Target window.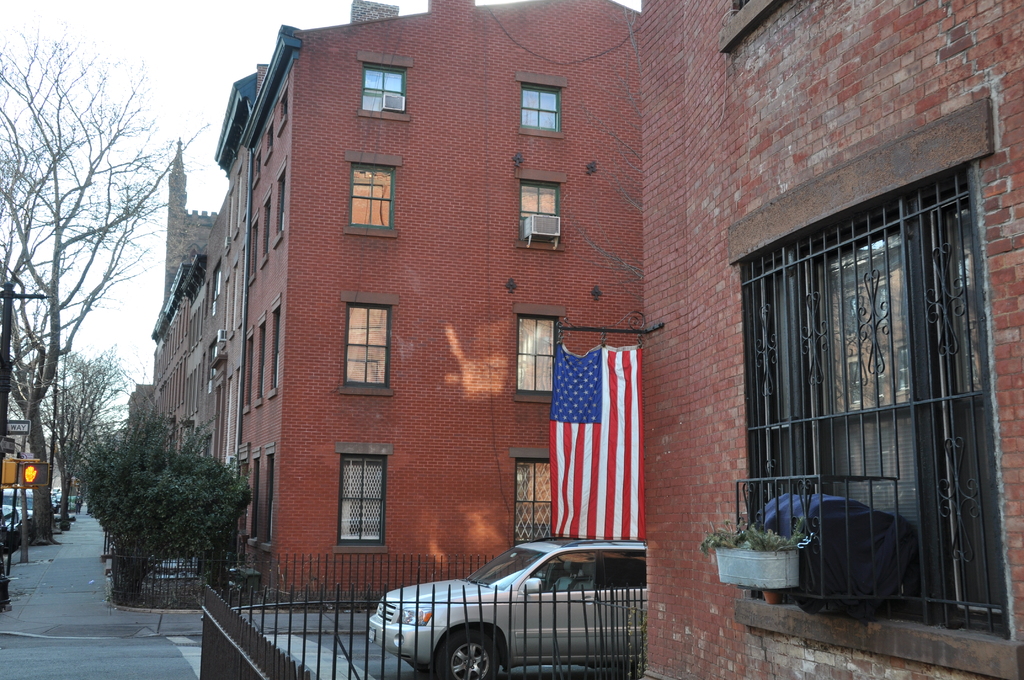
Target region: 211,344,214,378.
